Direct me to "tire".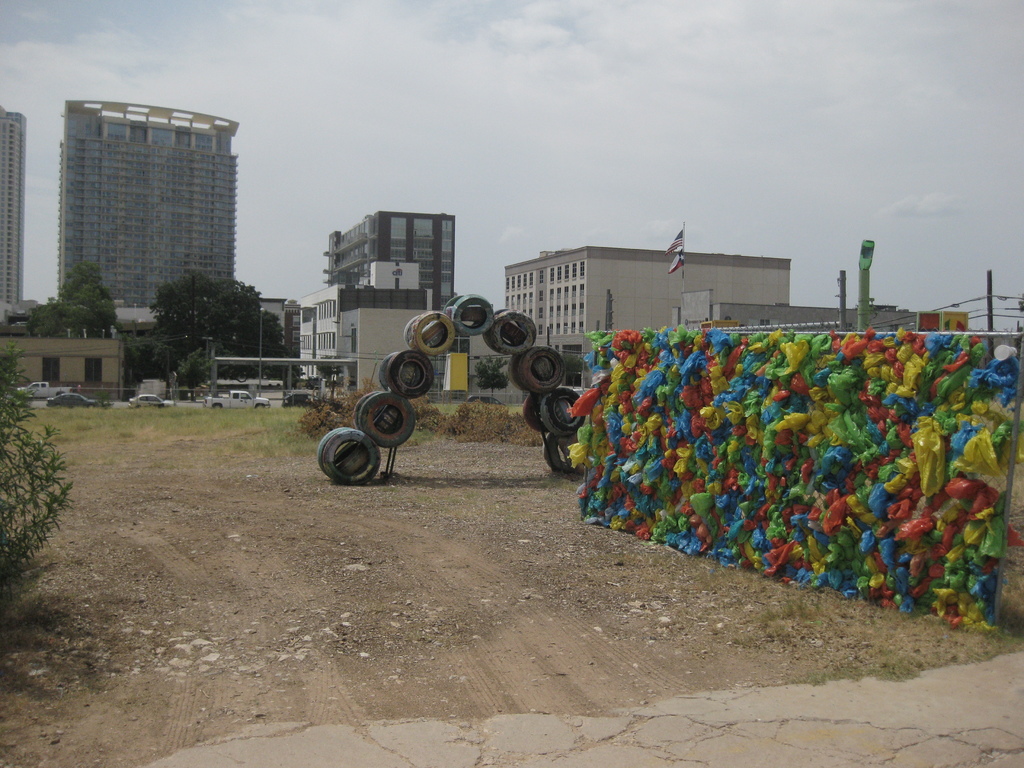
Direction: crop(444, 294, 470, 335).
